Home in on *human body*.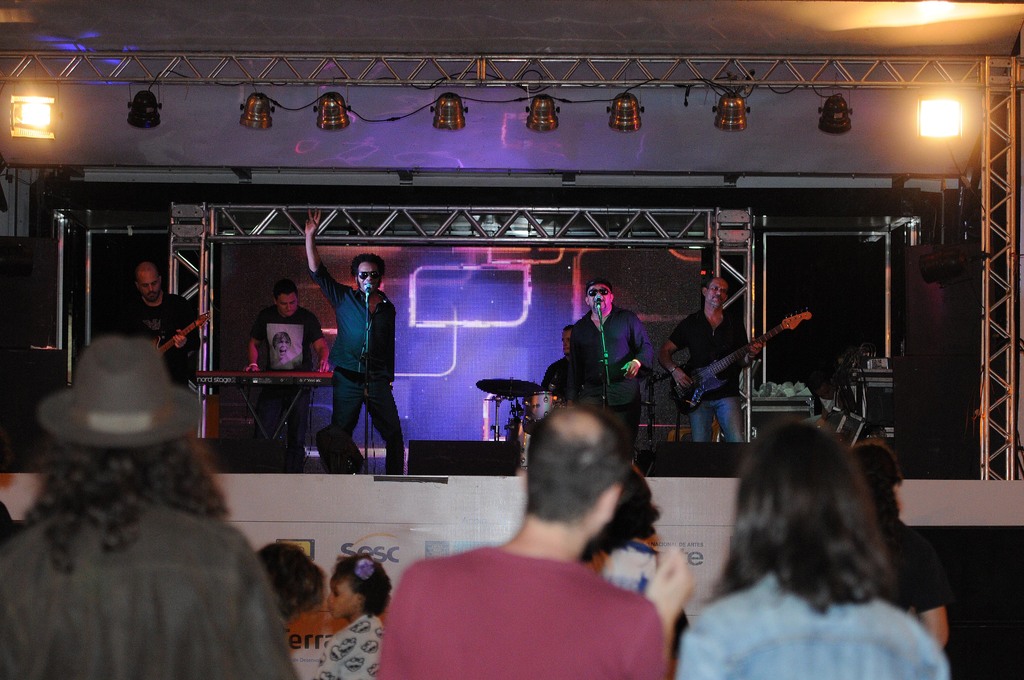
Homed in at [left=132, top=298, right=198, bottom=398].
